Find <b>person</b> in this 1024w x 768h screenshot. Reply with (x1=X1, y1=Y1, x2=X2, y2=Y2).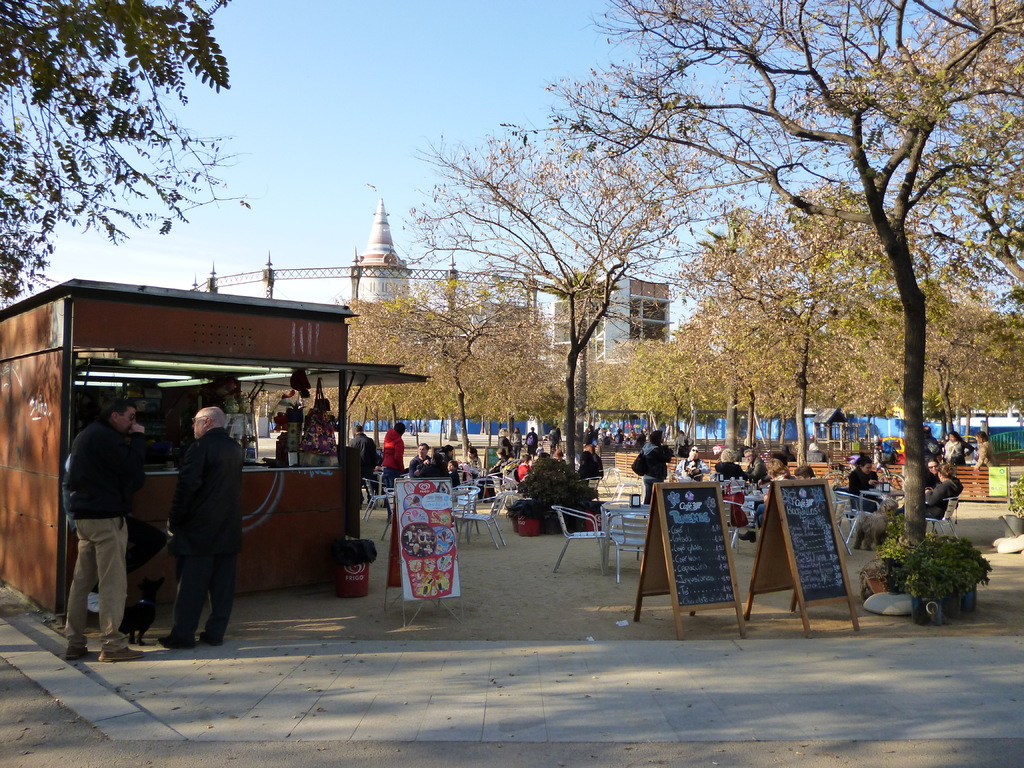
(x1=742, y1=461, x2=817, y2=538).
